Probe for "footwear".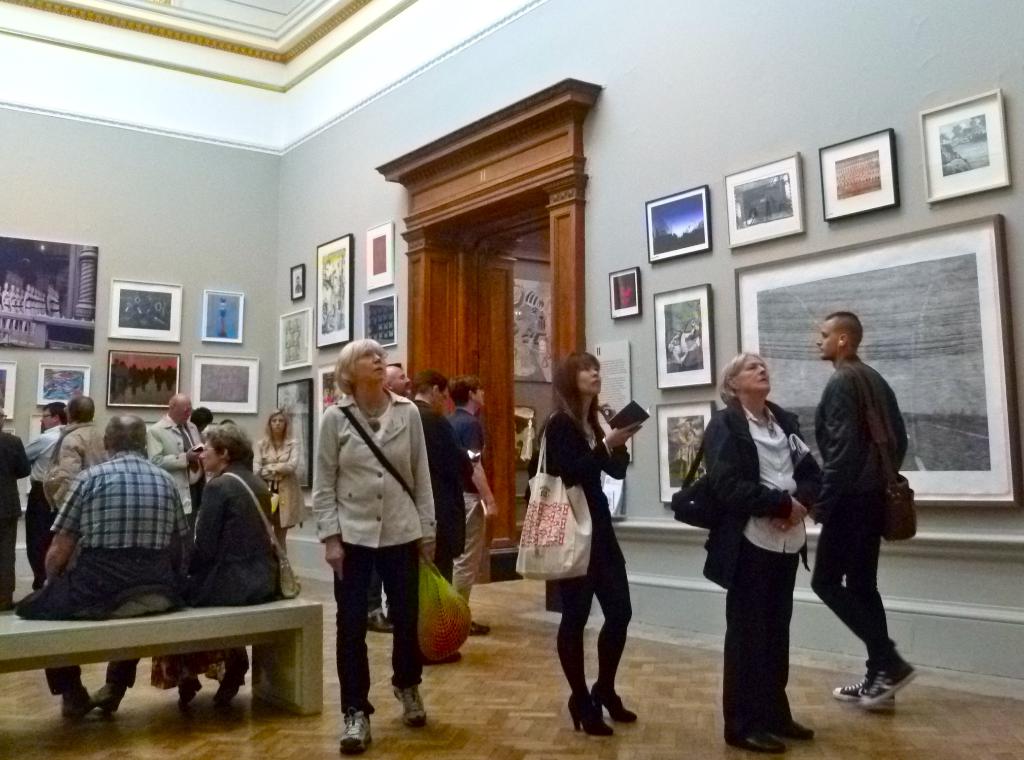
Probe result: select_region(390, 687, 430, 725).
